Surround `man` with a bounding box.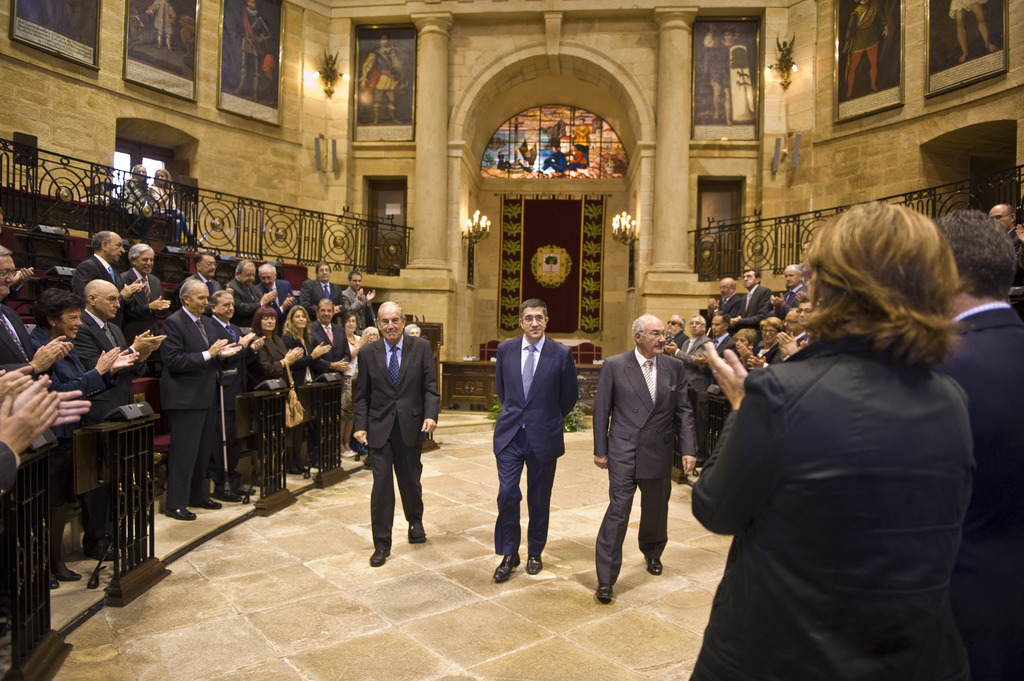
x1=712 y1=266 x2=771 y2=338.
